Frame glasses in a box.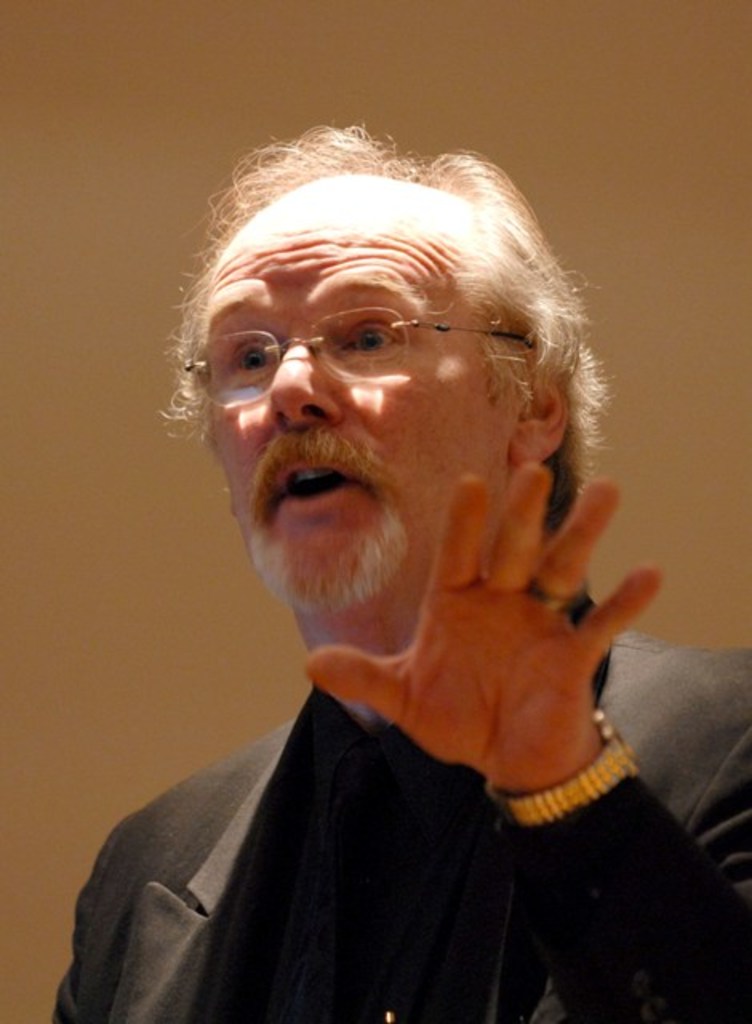
left=173, top=304, right=539, bottom=416.
